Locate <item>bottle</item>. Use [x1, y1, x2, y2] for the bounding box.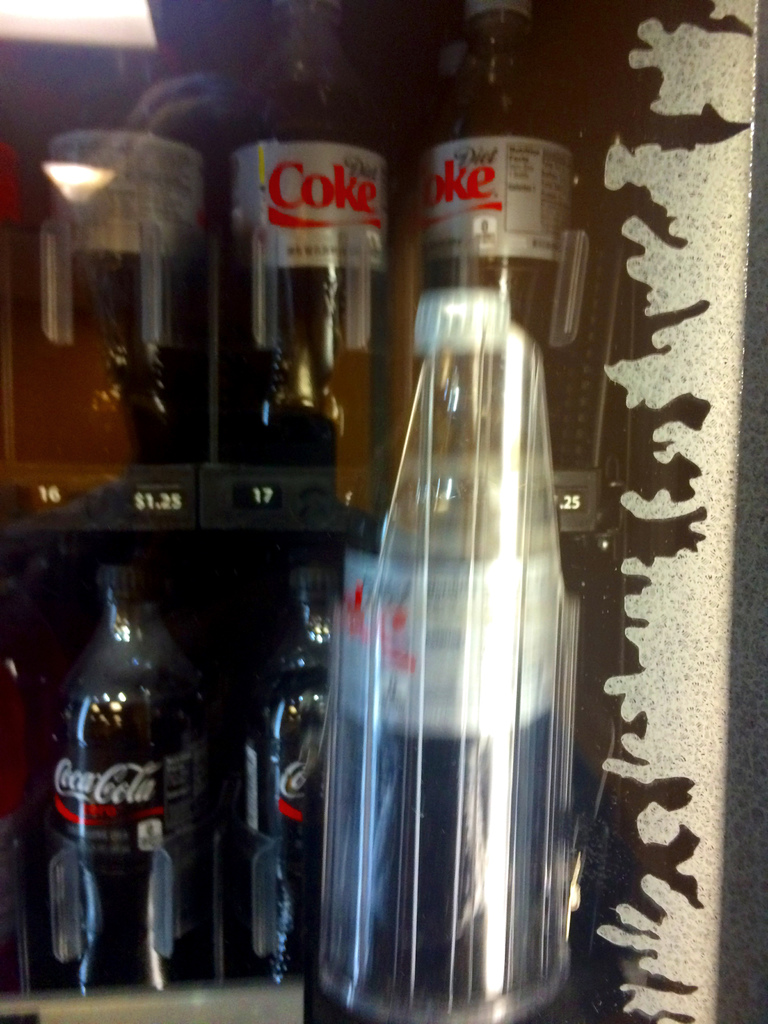
[209, 0, 385, 984].
